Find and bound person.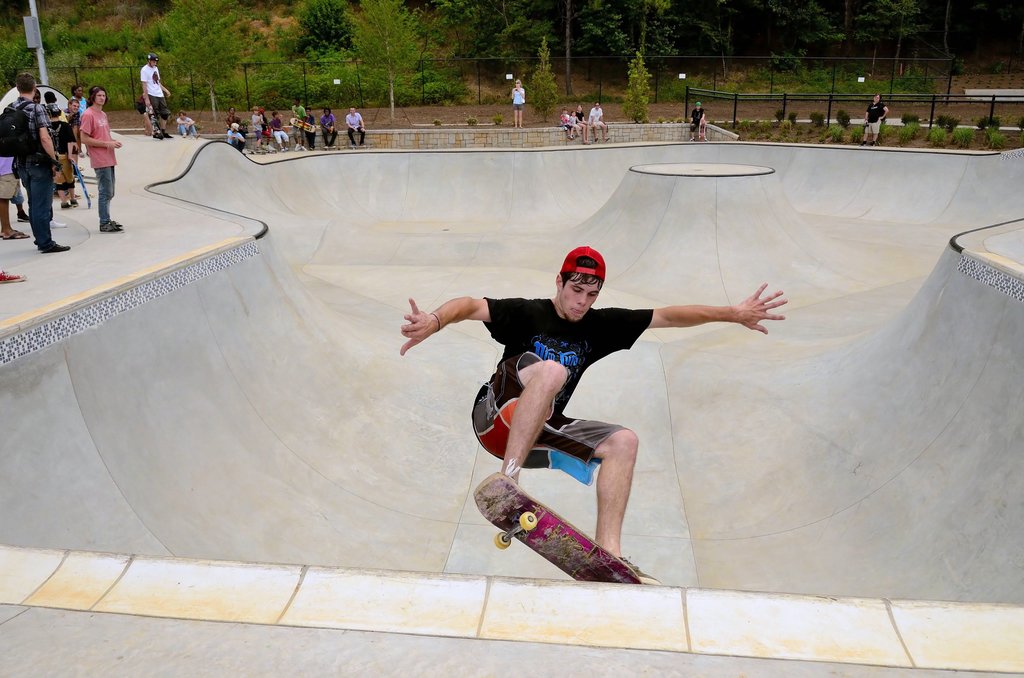
Bound: 269, 111, 289, 152.
